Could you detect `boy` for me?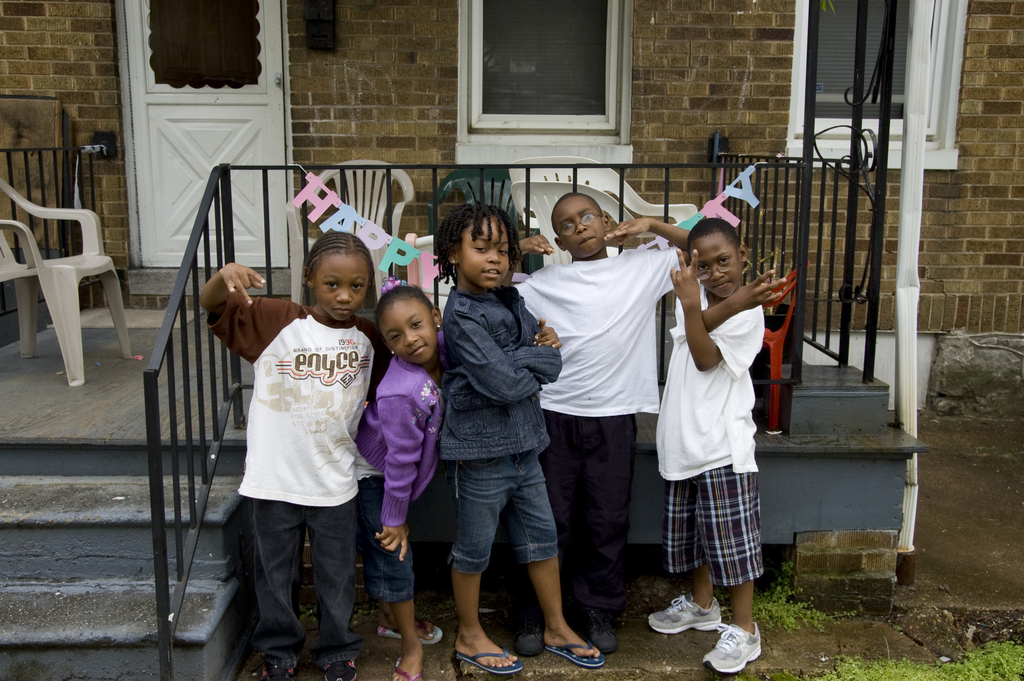
Detection result: select_region(641, 214, 787, 678).
